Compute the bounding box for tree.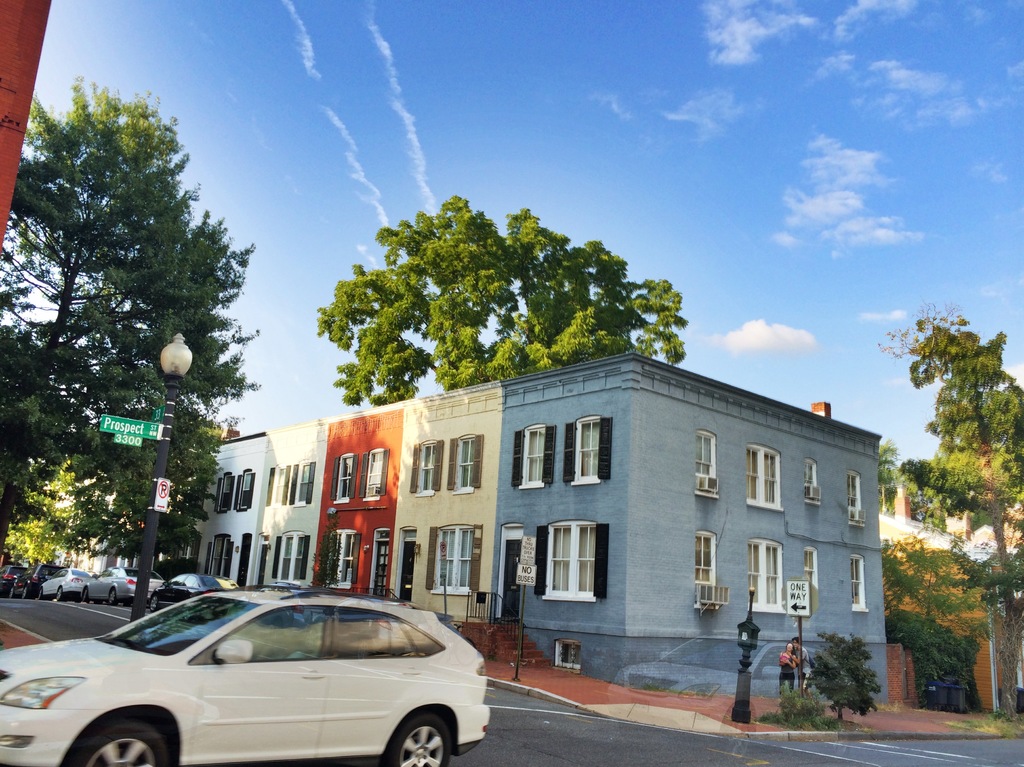
left=0, top=76, right=261, bottom=526.
